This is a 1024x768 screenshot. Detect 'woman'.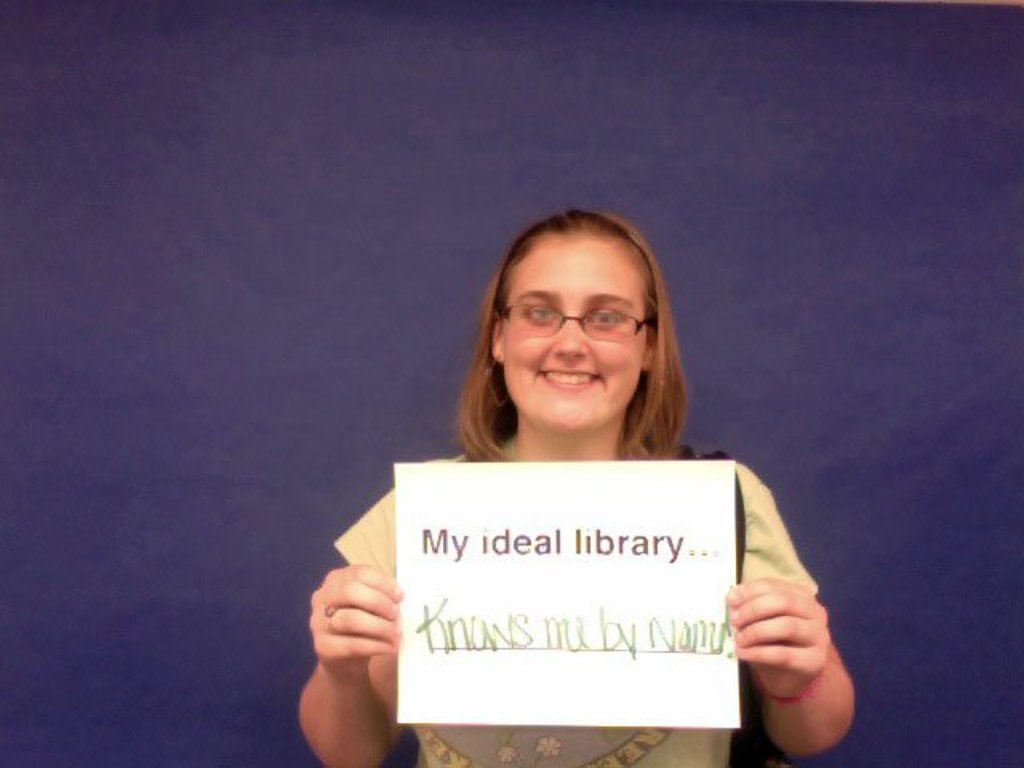
[left=301, top=208, right=846, bottom=767].
